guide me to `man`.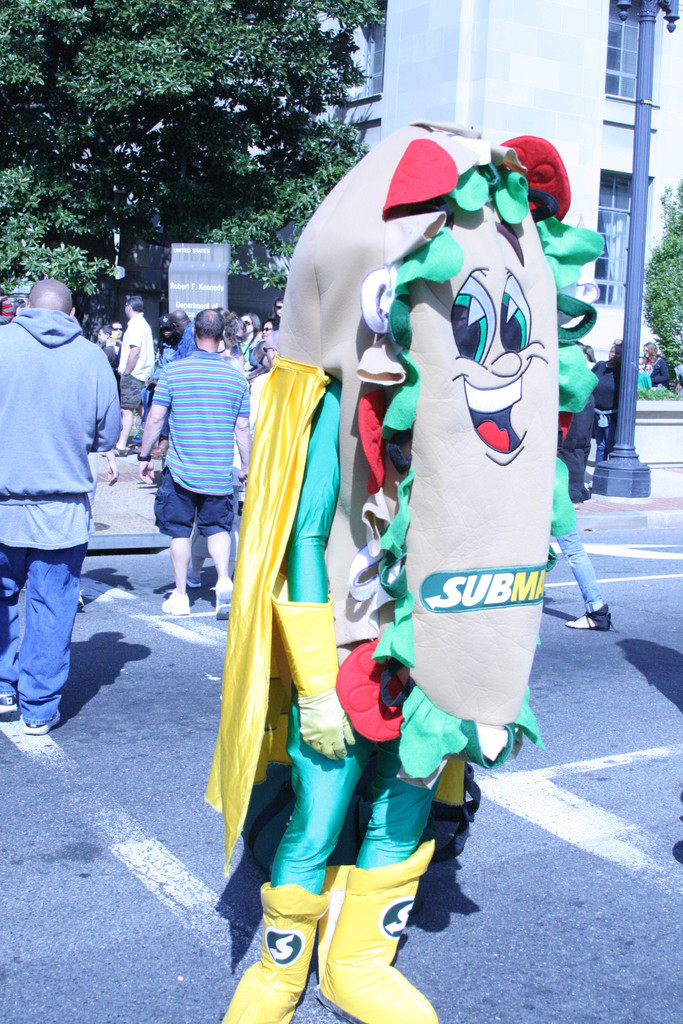
Guidance: 0/264/126/748.
